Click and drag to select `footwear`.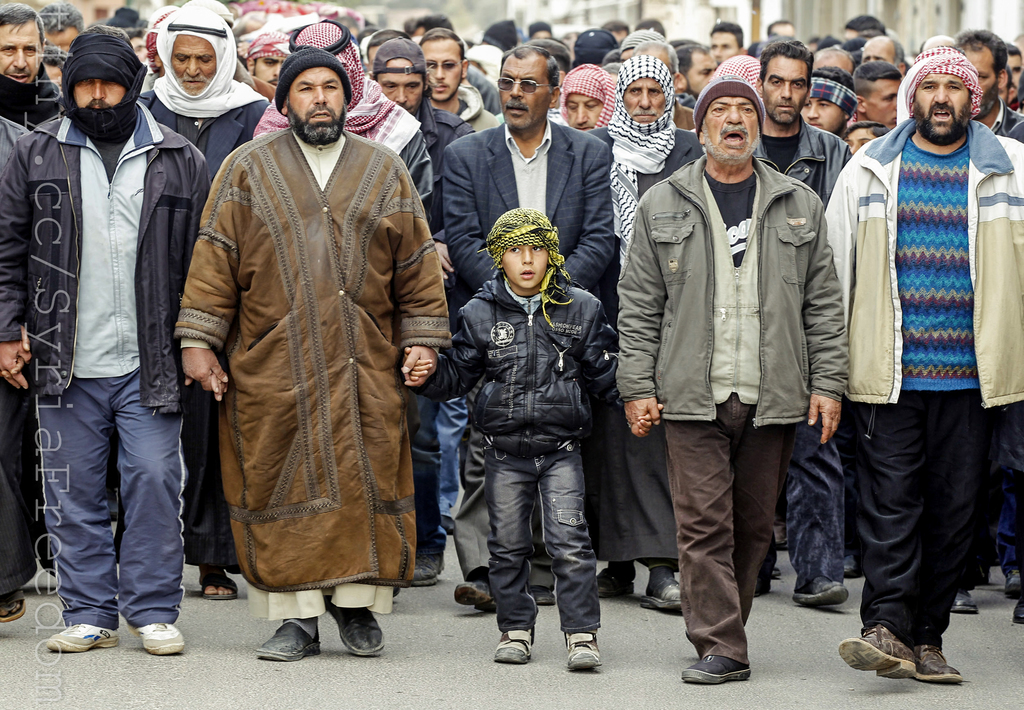
Selection: Rect(951, 591, 981, 617).
